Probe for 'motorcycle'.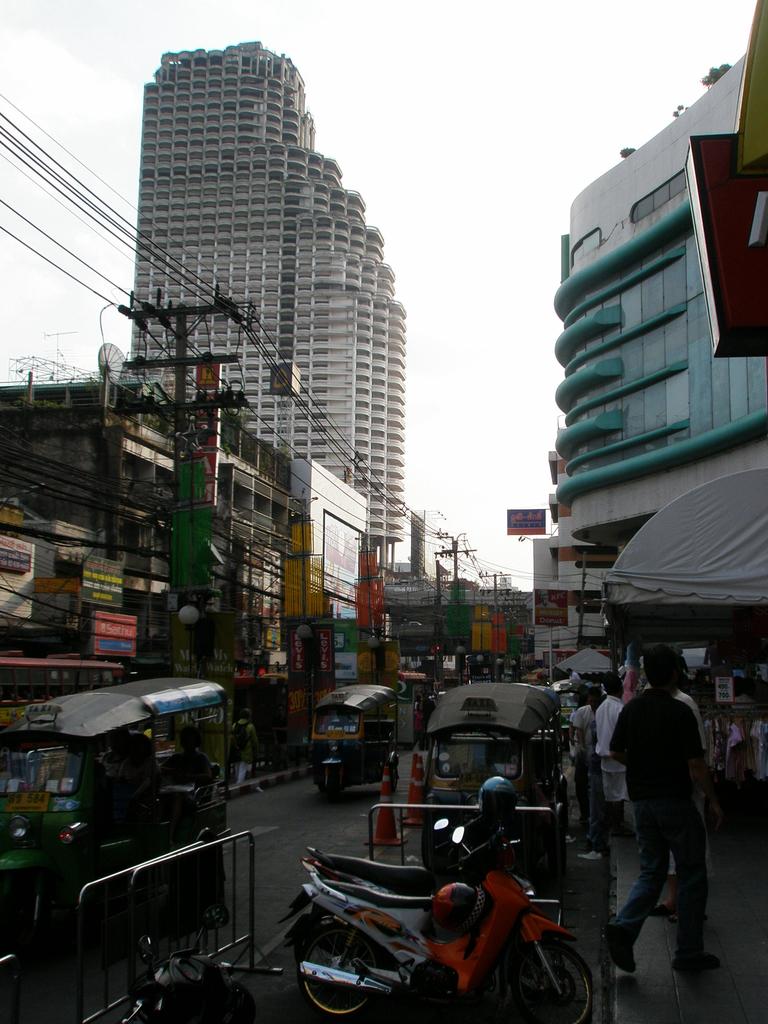
Probe result: 122,902,259,1023.
